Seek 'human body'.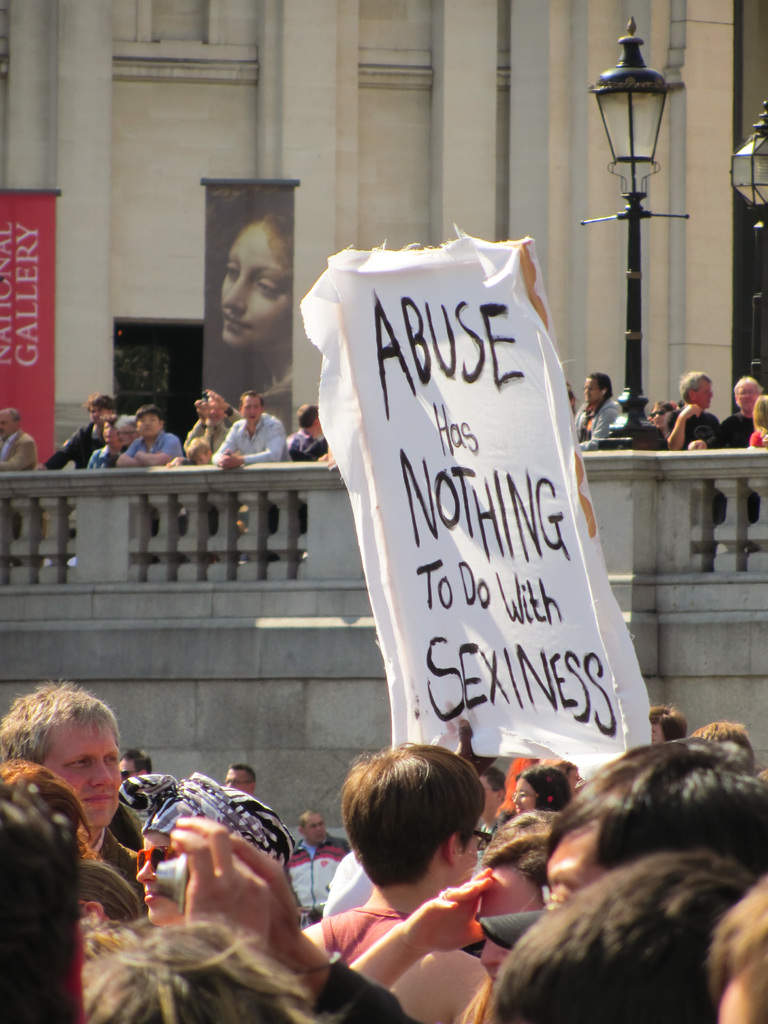
BBox(212, 389, 291, 468).
